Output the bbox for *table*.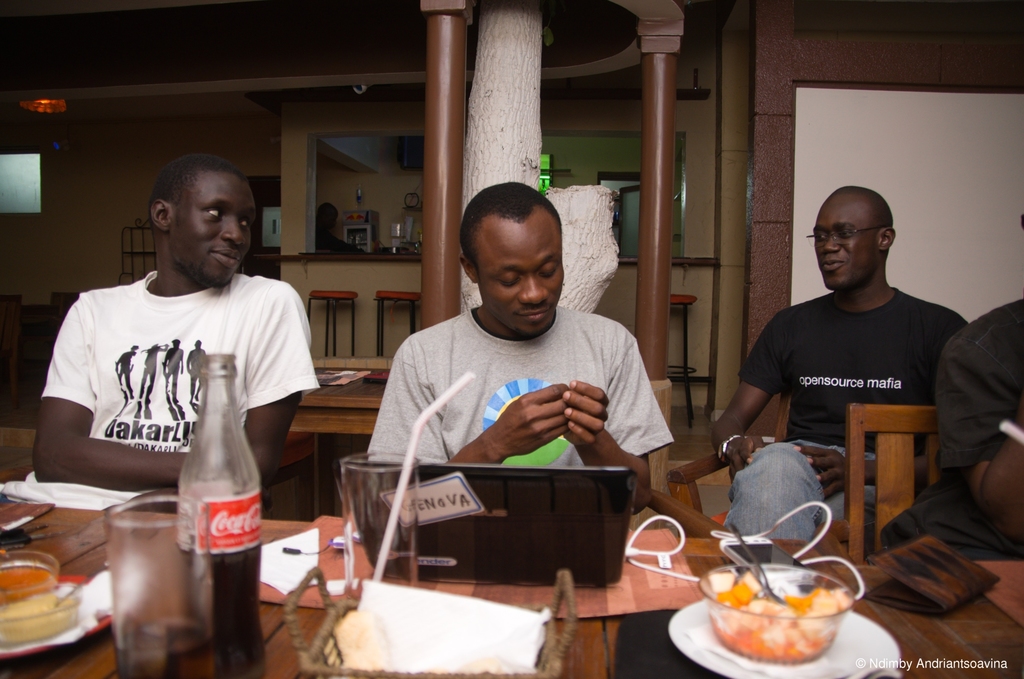
[x1=0, y1=500, x2=1023, y2=678].
